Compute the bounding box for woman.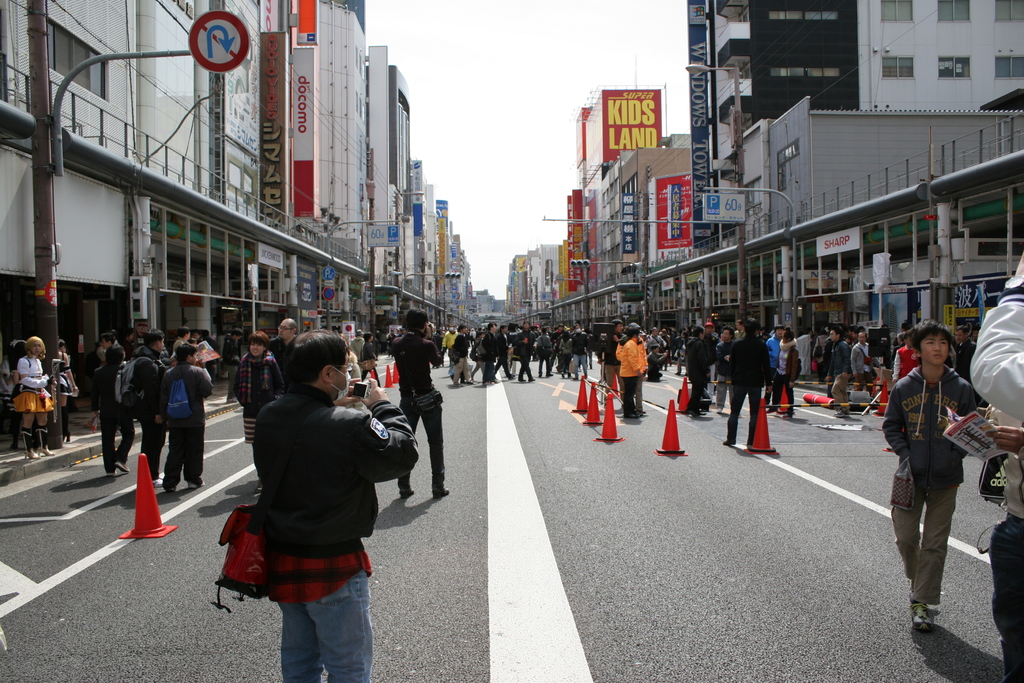
(left=58, top=334, right=79, bottom=443).
